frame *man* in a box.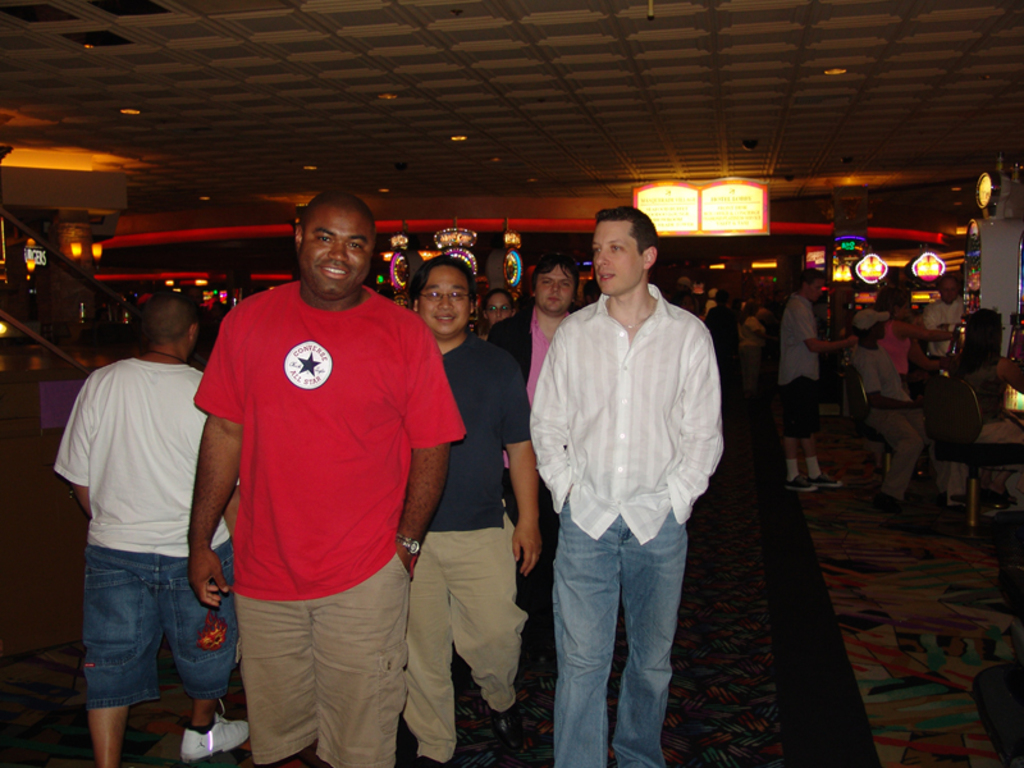
914/266/964/374.
